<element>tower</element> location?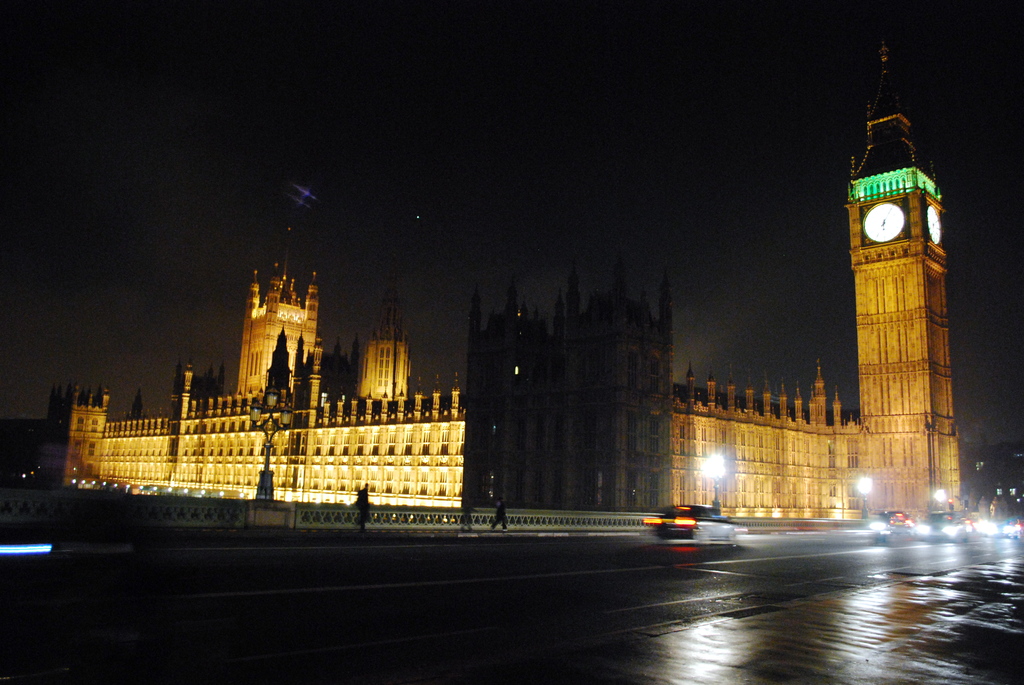
{"left": 846, "top": 36, "right": 963, "bottom": 520}
